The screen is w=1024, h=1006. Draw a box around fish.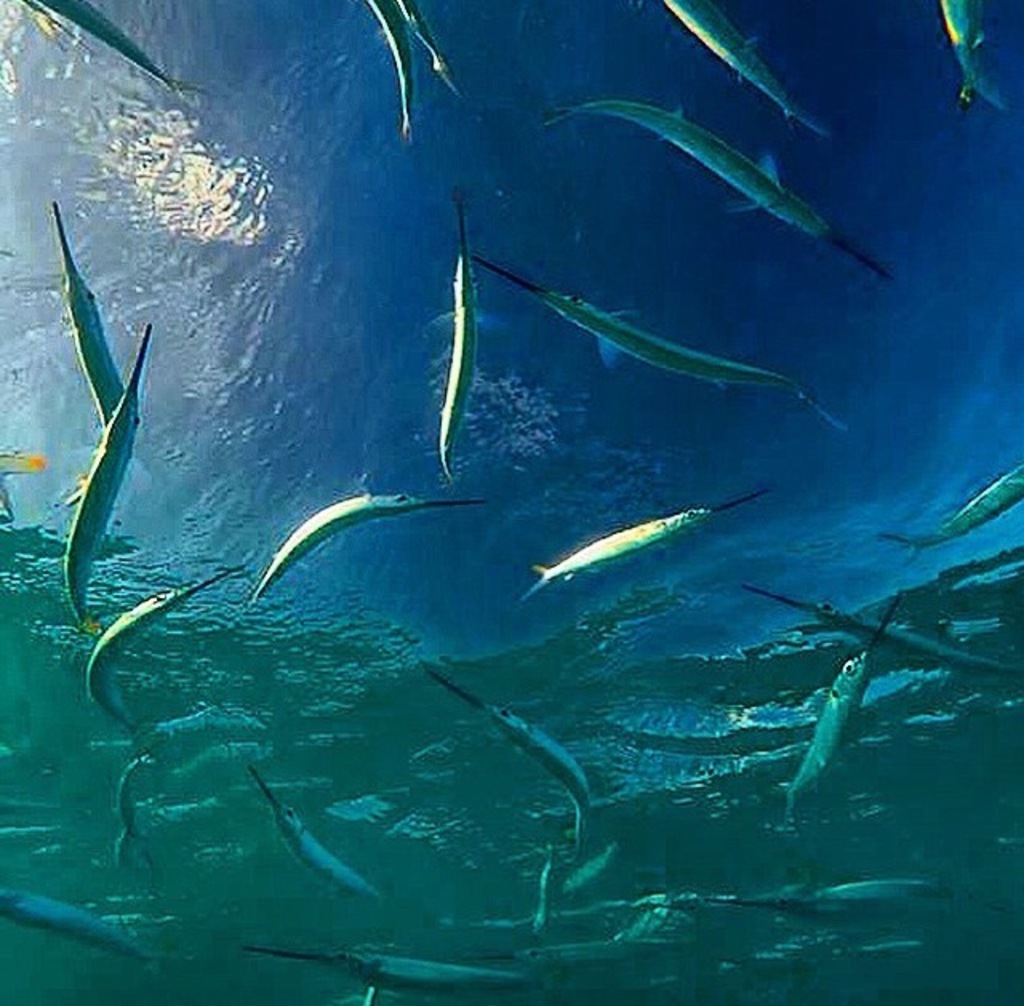
659 0 827 147.
